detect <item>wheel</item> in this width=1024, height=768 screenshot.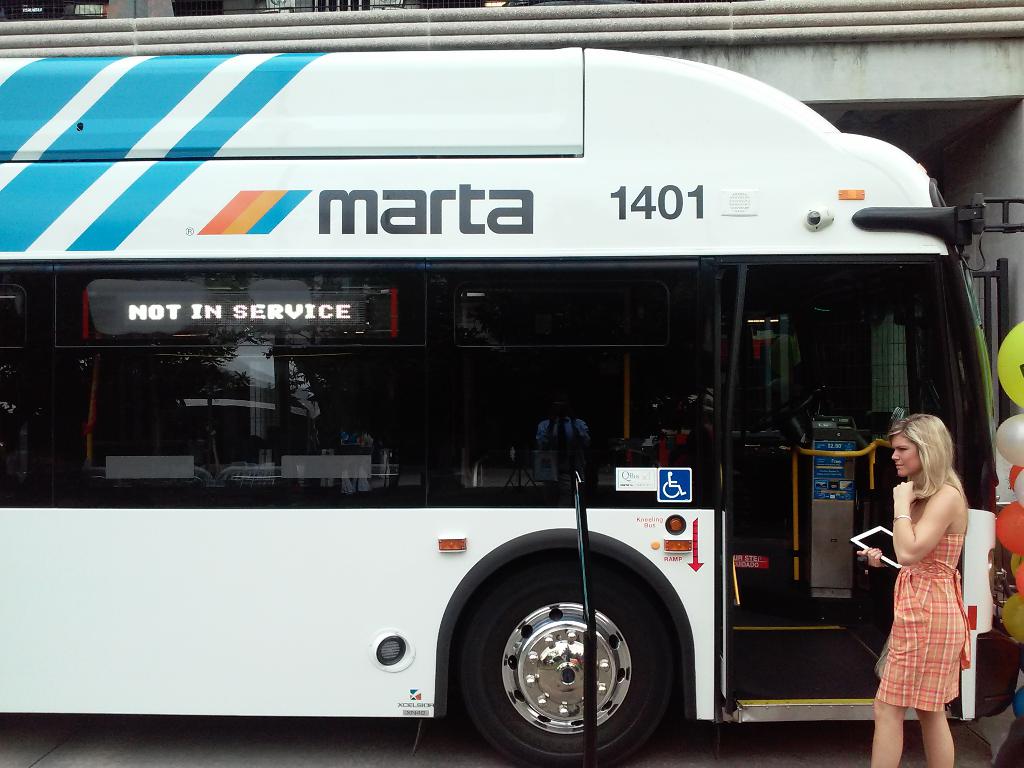
Detection: box(458, 563, 677, 754).
